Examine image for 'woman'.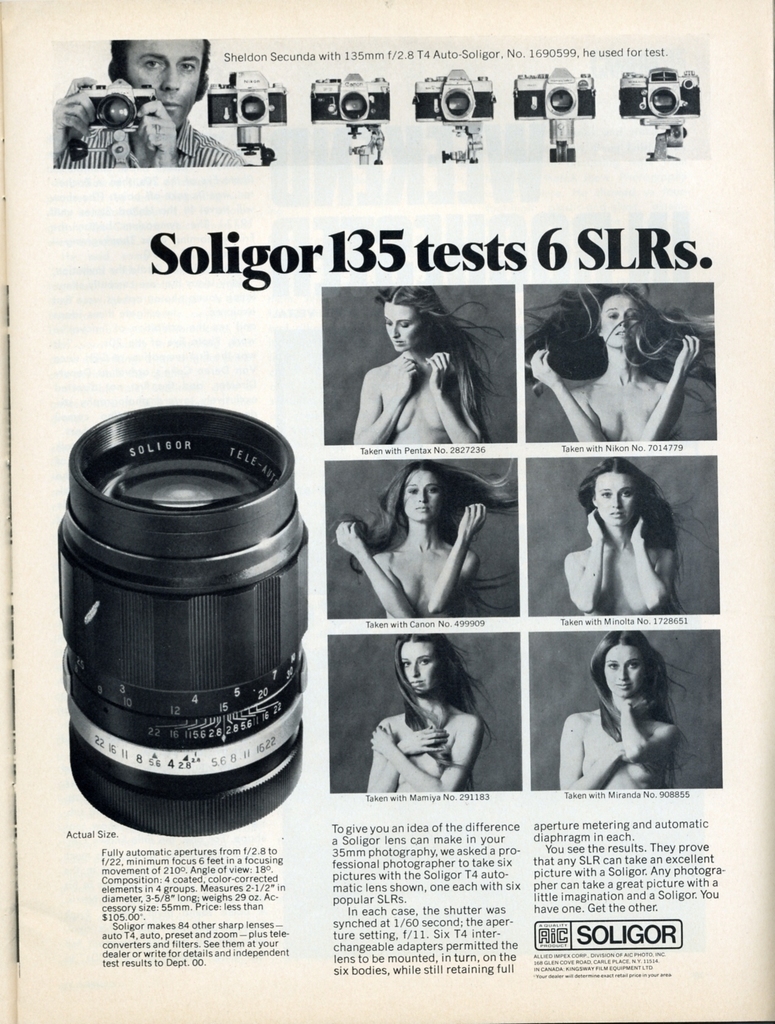
Examination result: Rect(558, 628, 691, 790).
